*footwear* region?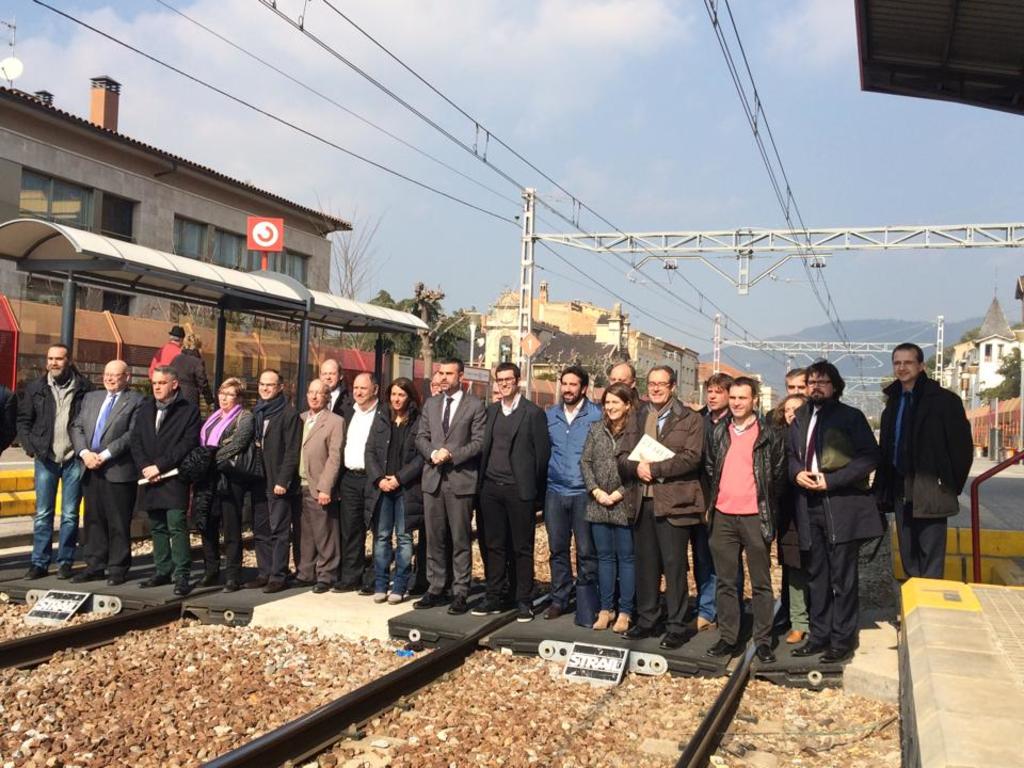
54, 553, 69, 582
